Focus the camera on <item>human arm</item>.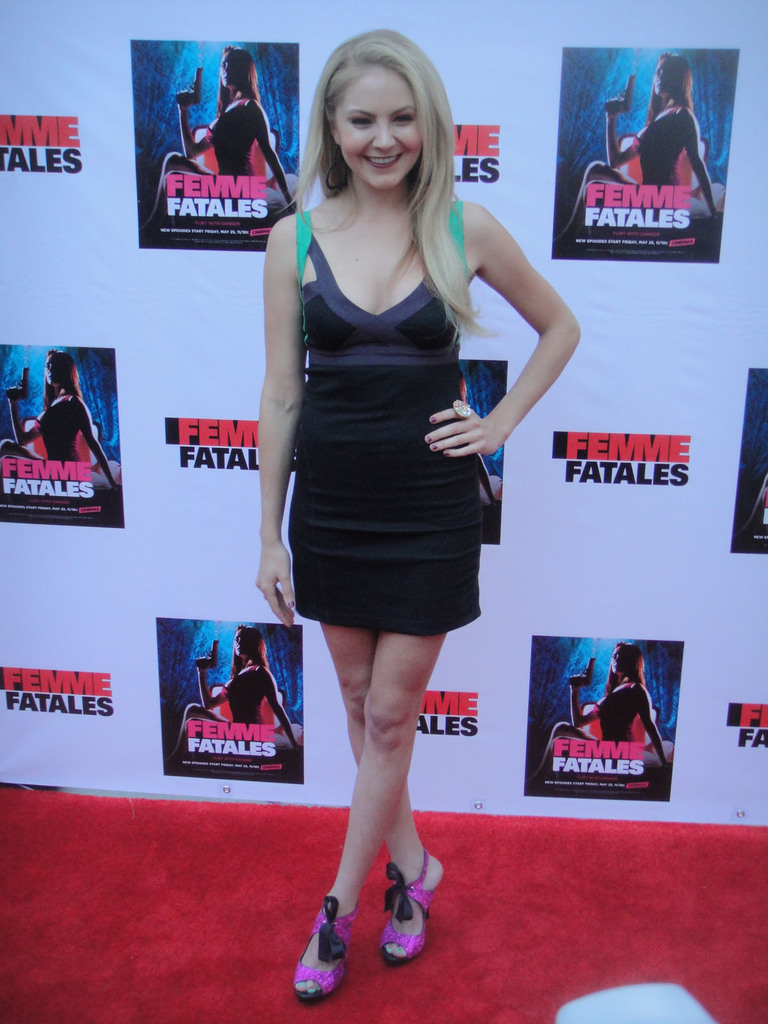
Focus region: pyautogui.locateOnScreen(461, 204, 591, 467).
